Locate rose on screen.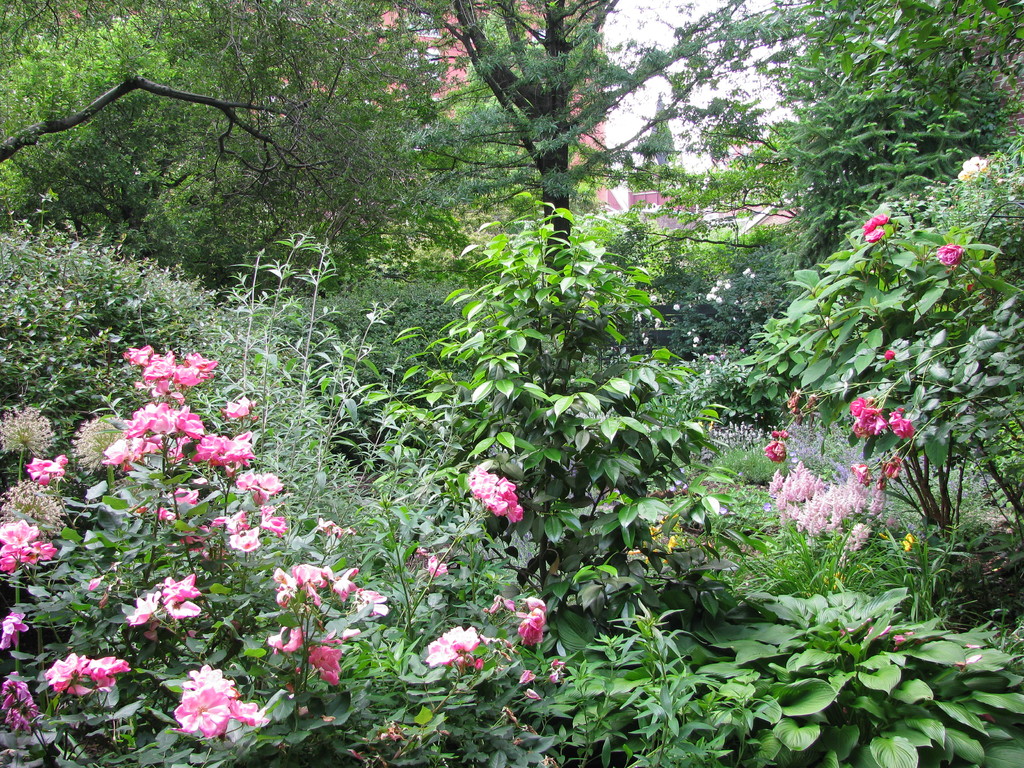
On screen at [940, 245, 967, 268].
